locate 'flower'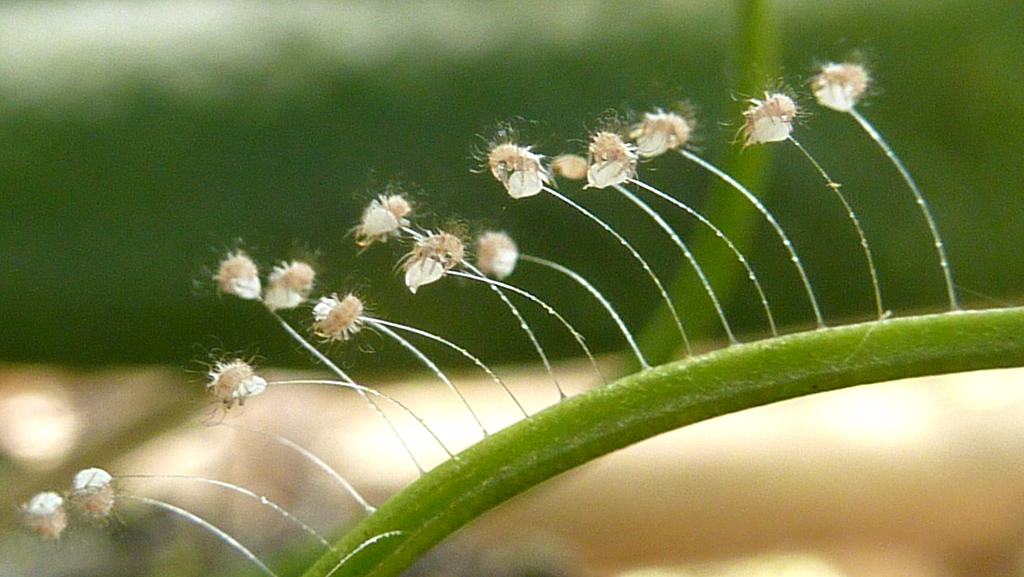
Rect(622, 100, 702, 165)
